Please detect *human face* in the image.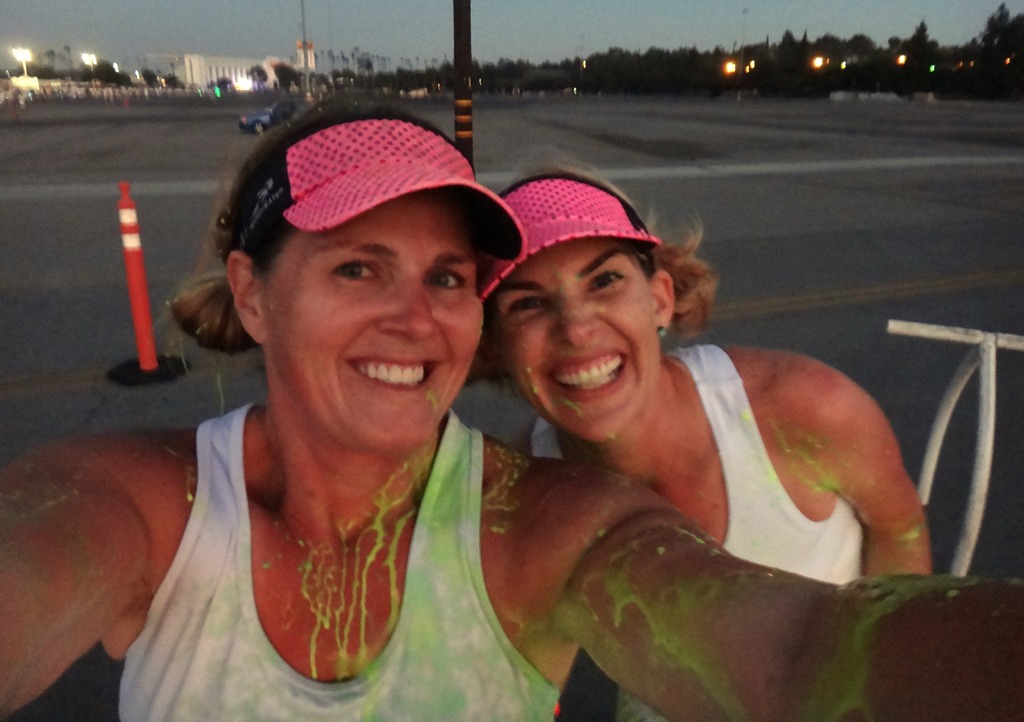
258 192 483 451.
